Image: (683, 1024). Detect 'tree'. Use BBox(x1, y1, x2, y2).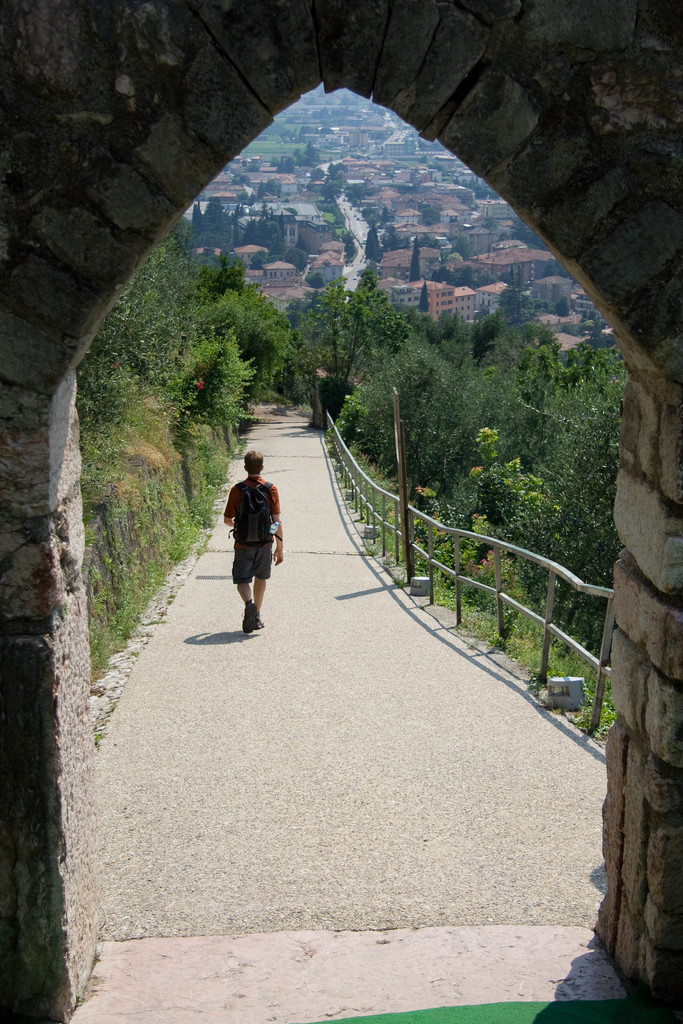
BBox(381, 209, 393, 226).
